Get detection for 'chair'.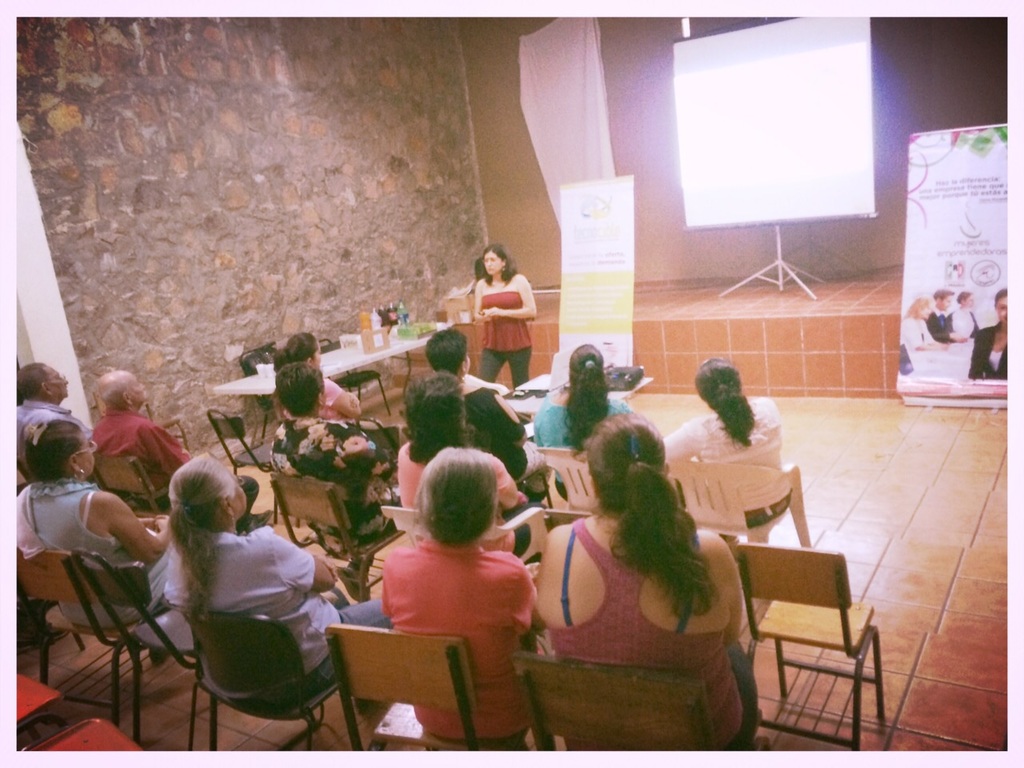
Detection: x1=314 y1=335 x2=390 y2=425.
